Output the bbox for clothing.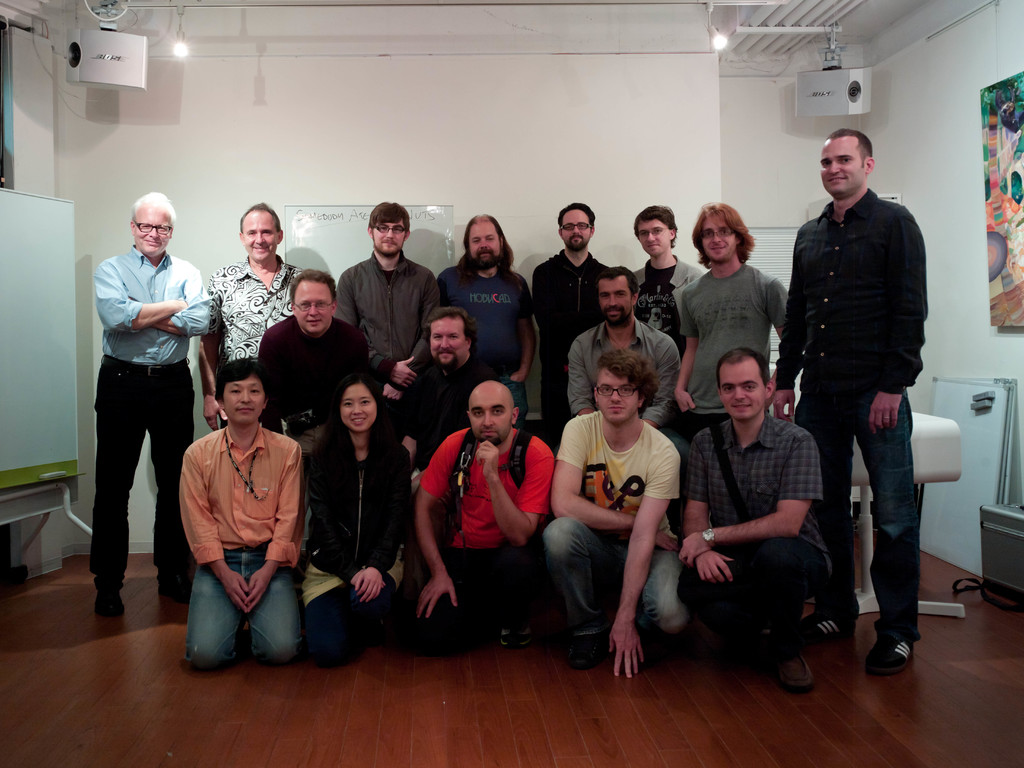
545,257,628,408.
